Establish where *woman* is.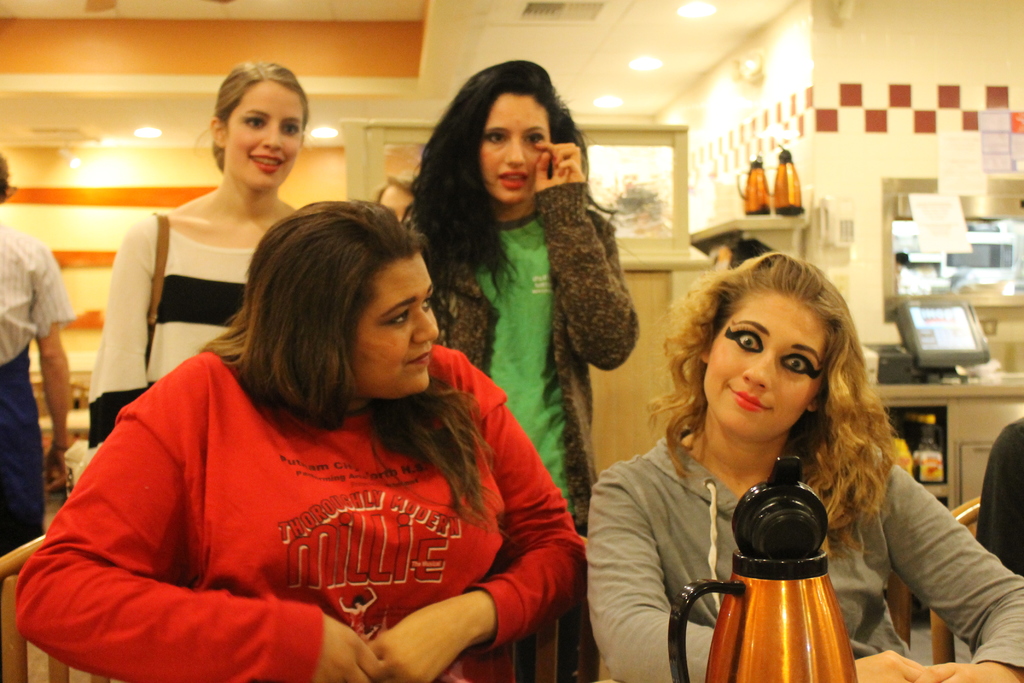
Established at [10, 193, 584, 682].
